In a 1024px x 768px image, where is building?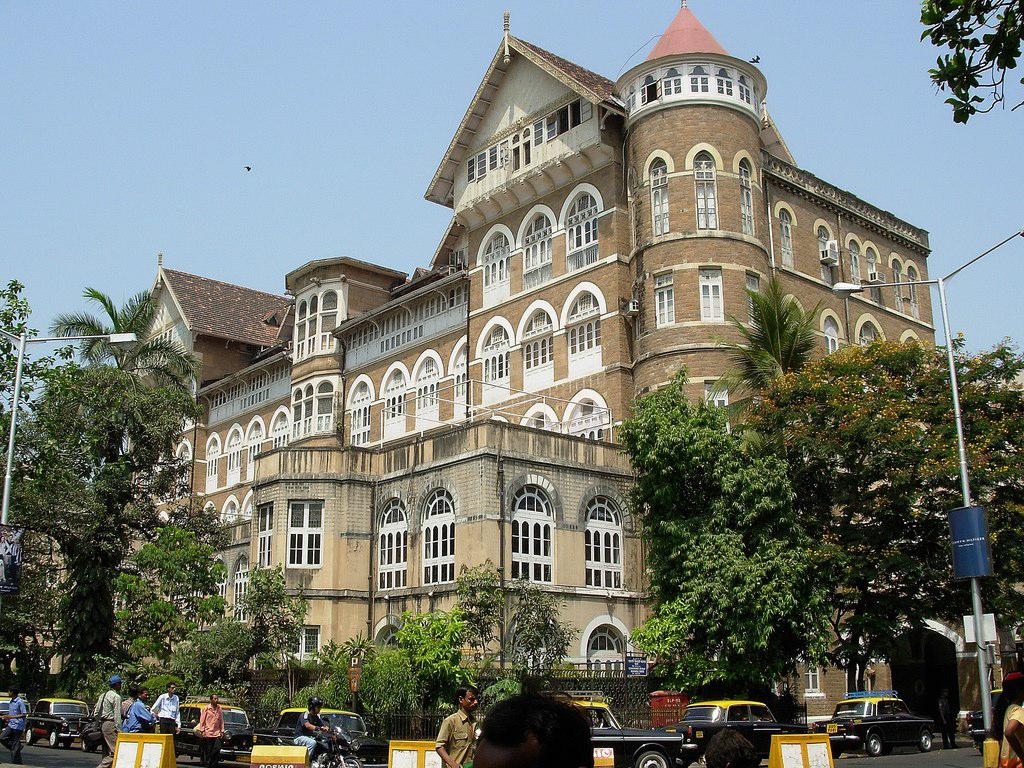
box(0, 5, 931, 721).
